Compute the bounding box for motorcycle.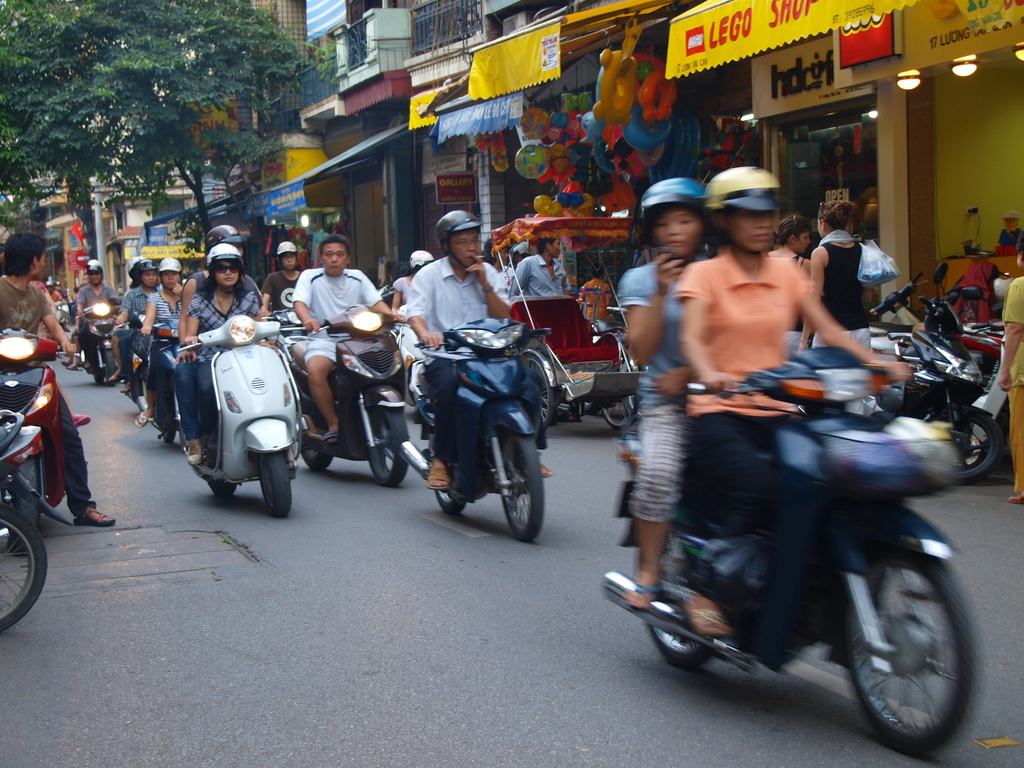
BBox(115, 302, 152, 408).
